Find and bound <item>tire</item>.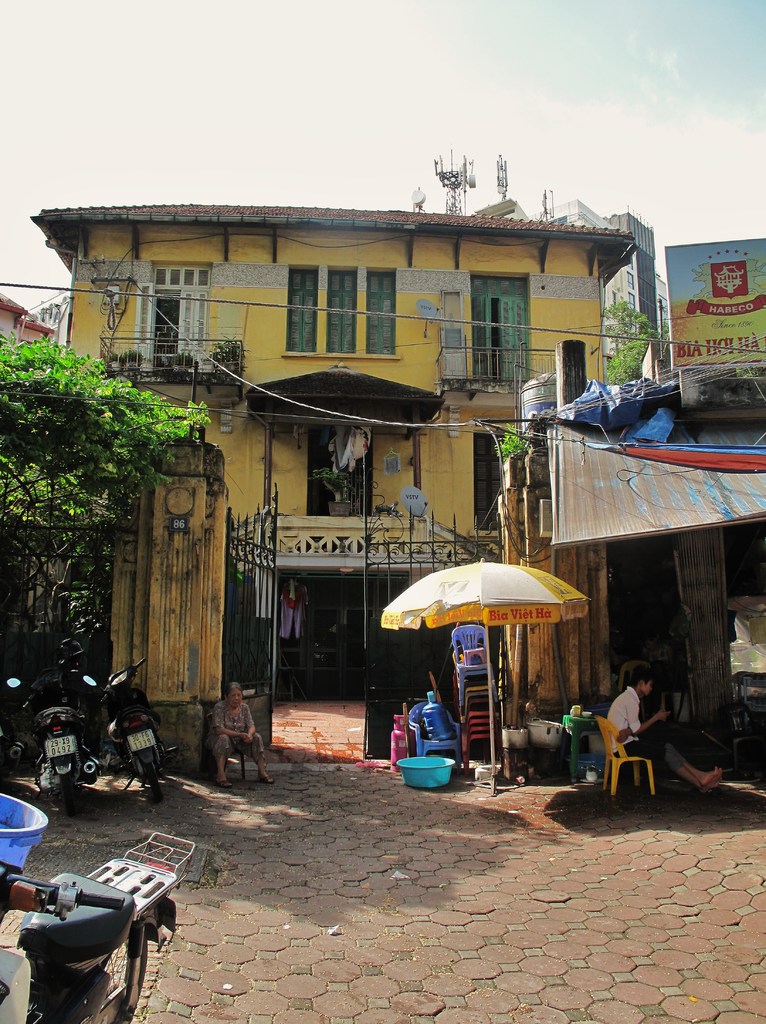
Bound: 59:772:76:818.
